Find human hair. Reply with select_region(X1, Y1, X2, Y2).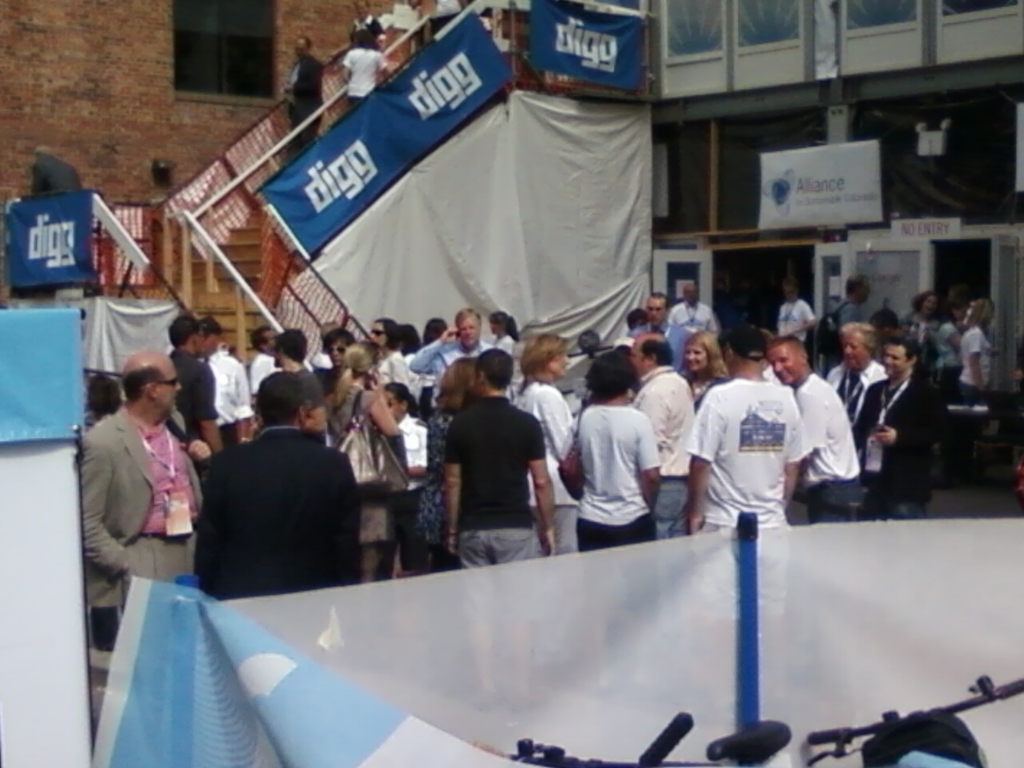
select_region(426, 318, 448, 344).
